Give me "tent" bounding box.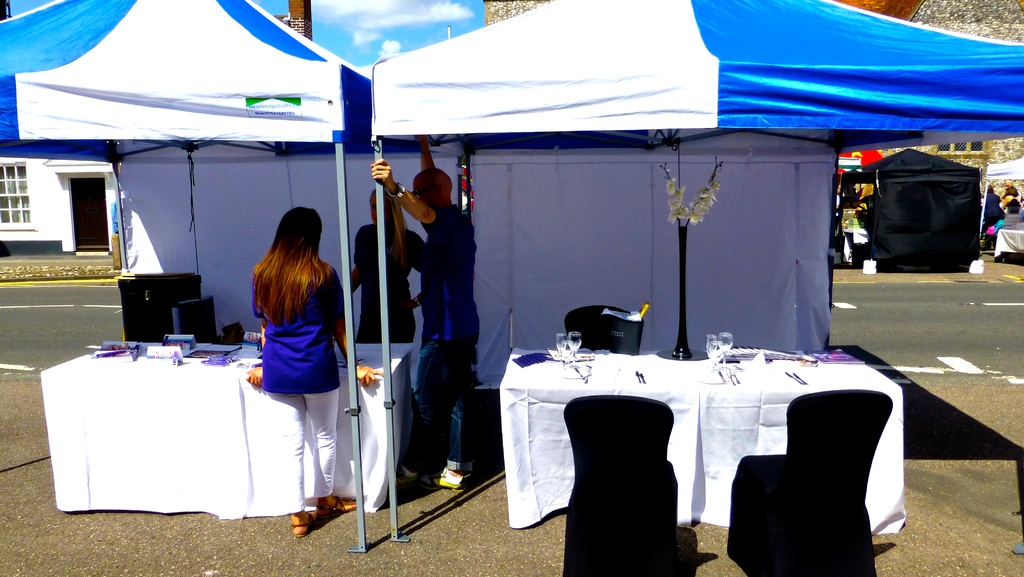
[371,0,1021,542].
